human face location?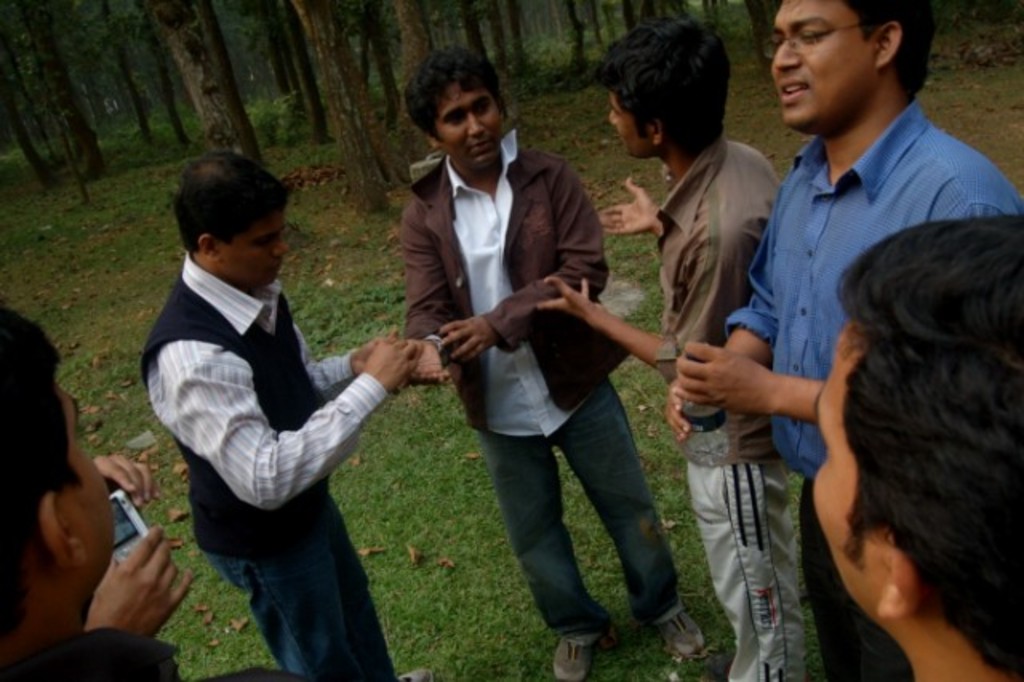
box(64, 389, 110, 554)
